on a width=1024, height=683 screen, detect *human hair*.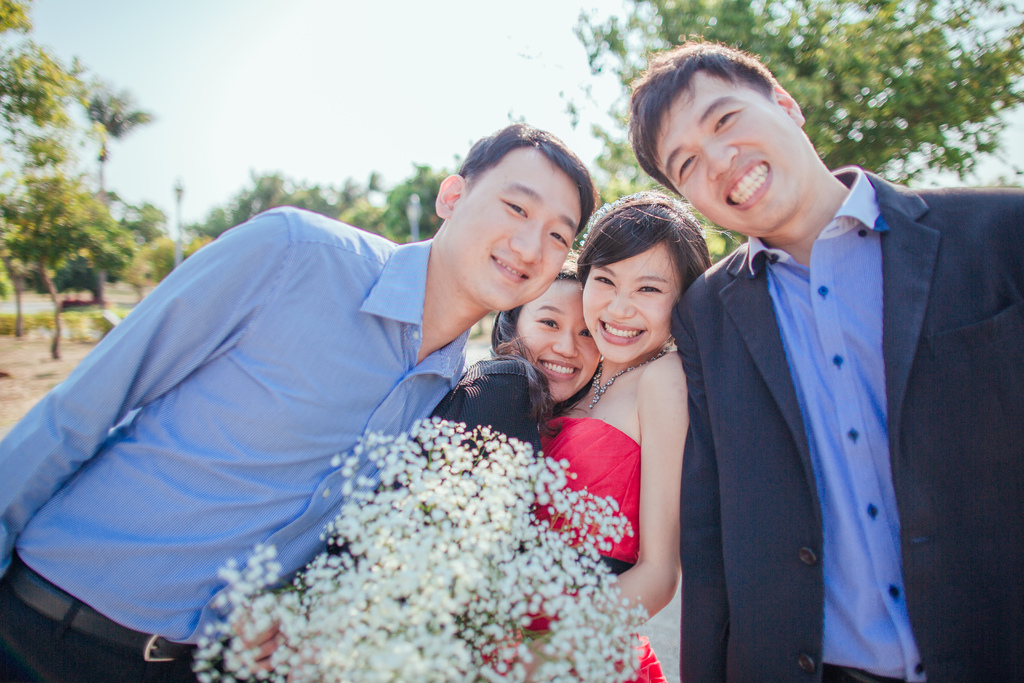
460/124/600/235.
